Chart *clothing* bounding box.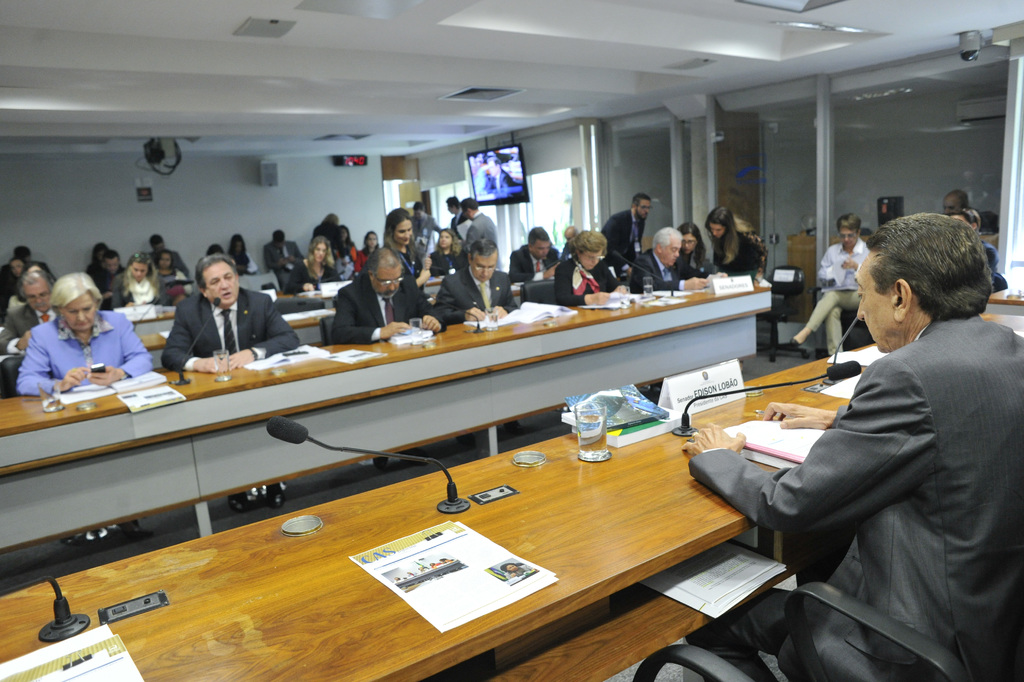
Charted: {"x1": 0, "y1": 301, "x2": 60, "y2": 351}.
